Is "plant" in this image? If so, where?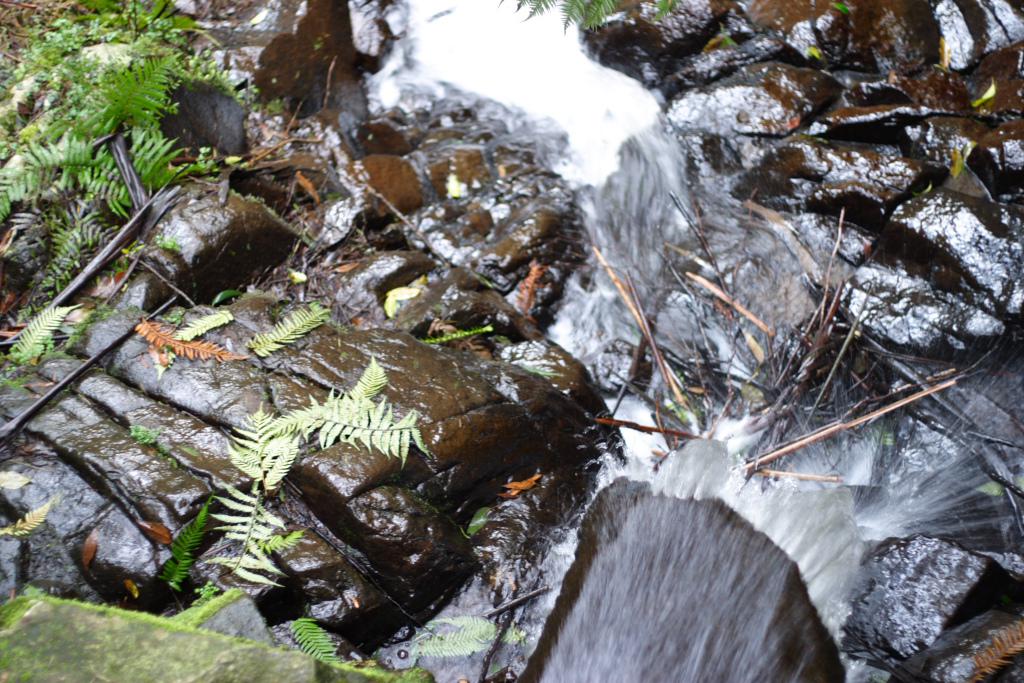
Yes, at [x1=491, y1=0, x2=683, y2=38].
